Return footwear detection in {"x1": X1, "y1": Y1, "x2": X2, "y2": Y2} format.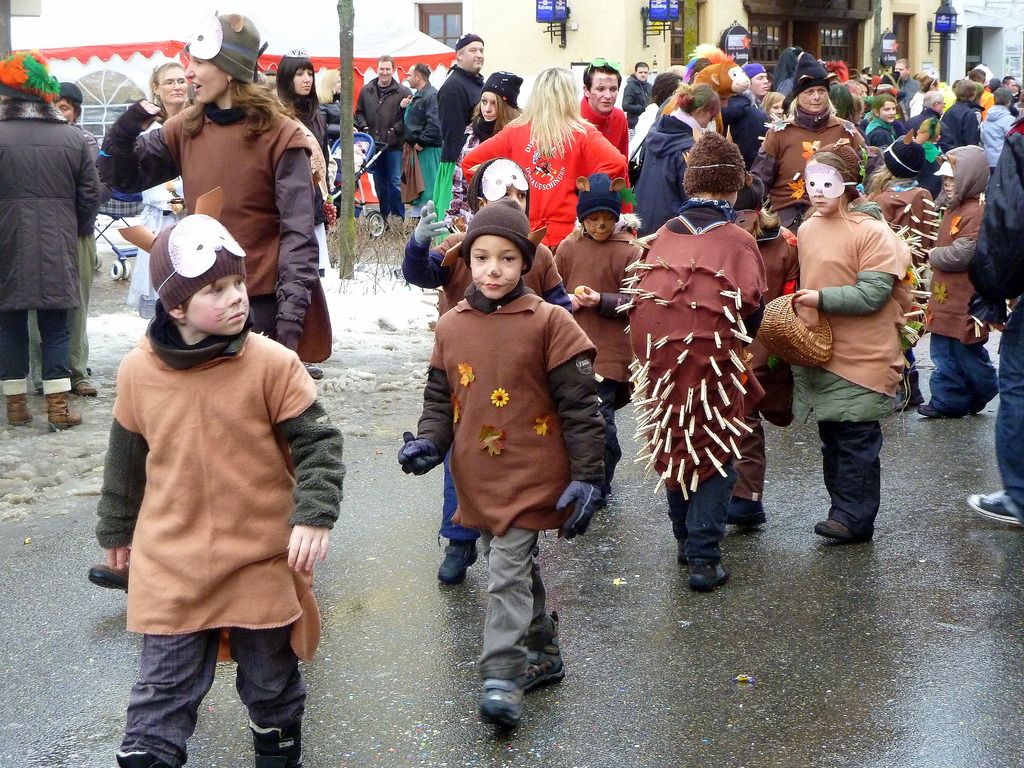
{"x1": 4, "y1": 393, "x2": 28, "y2": 425}.
